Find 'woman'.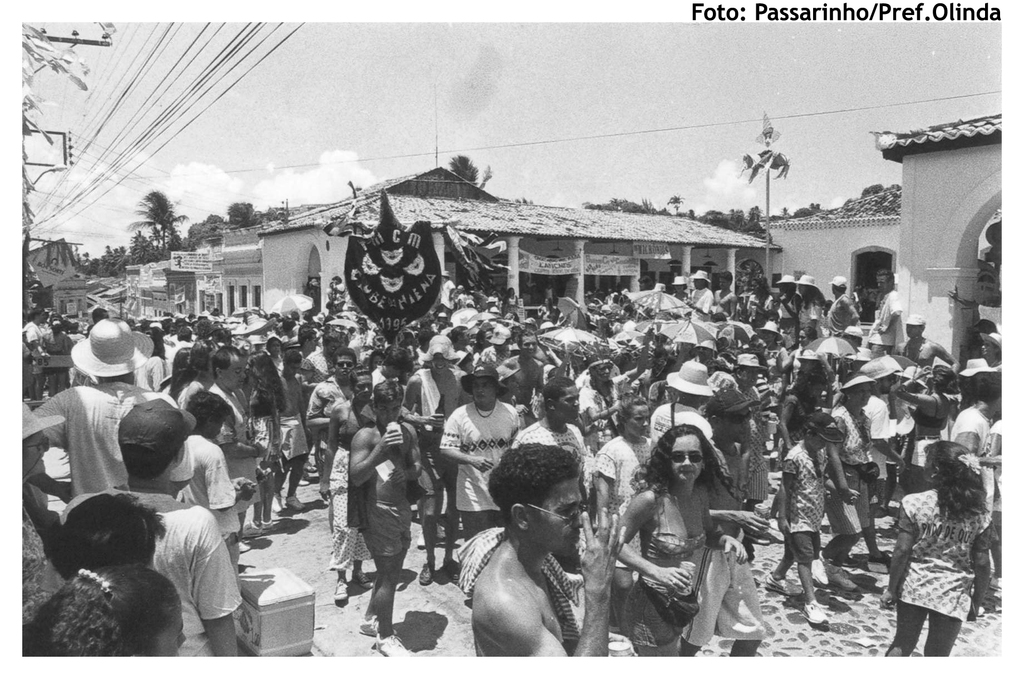
locate(316, 365, 385, 607).
